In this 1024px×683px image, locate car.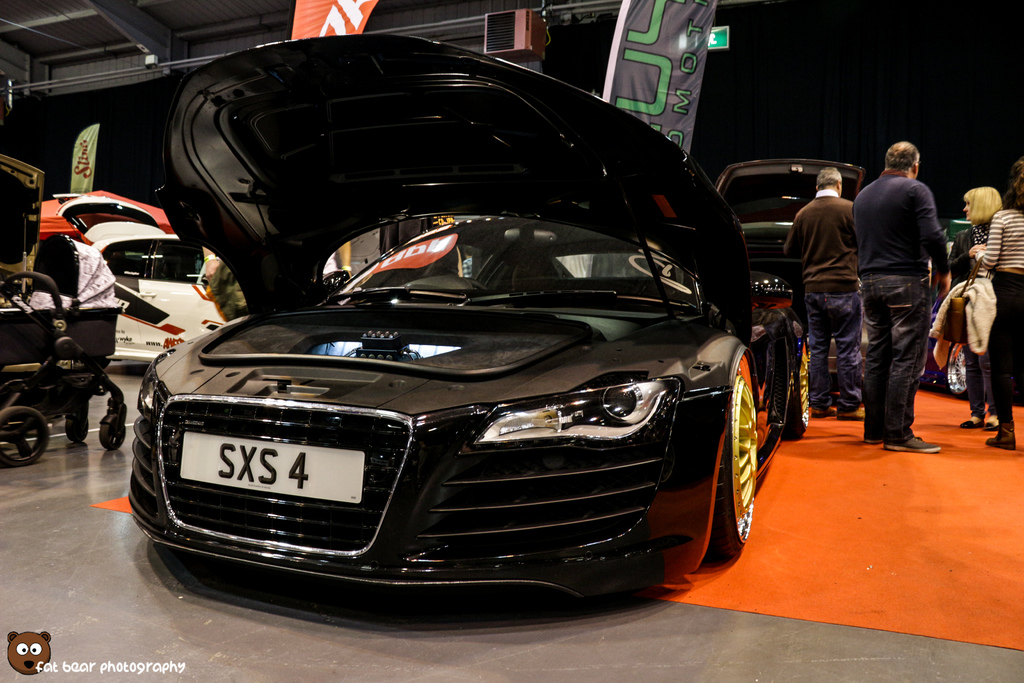
Bounding box: box(131, 33, 861, 604).
